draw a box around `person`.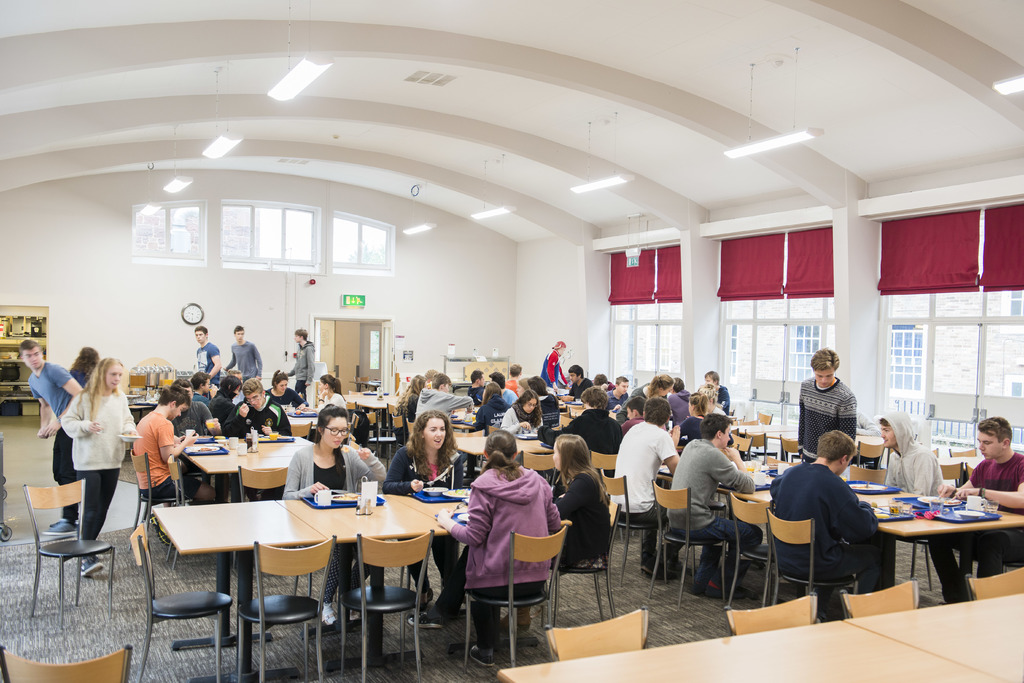
crop(490, 368, 526, 411).
